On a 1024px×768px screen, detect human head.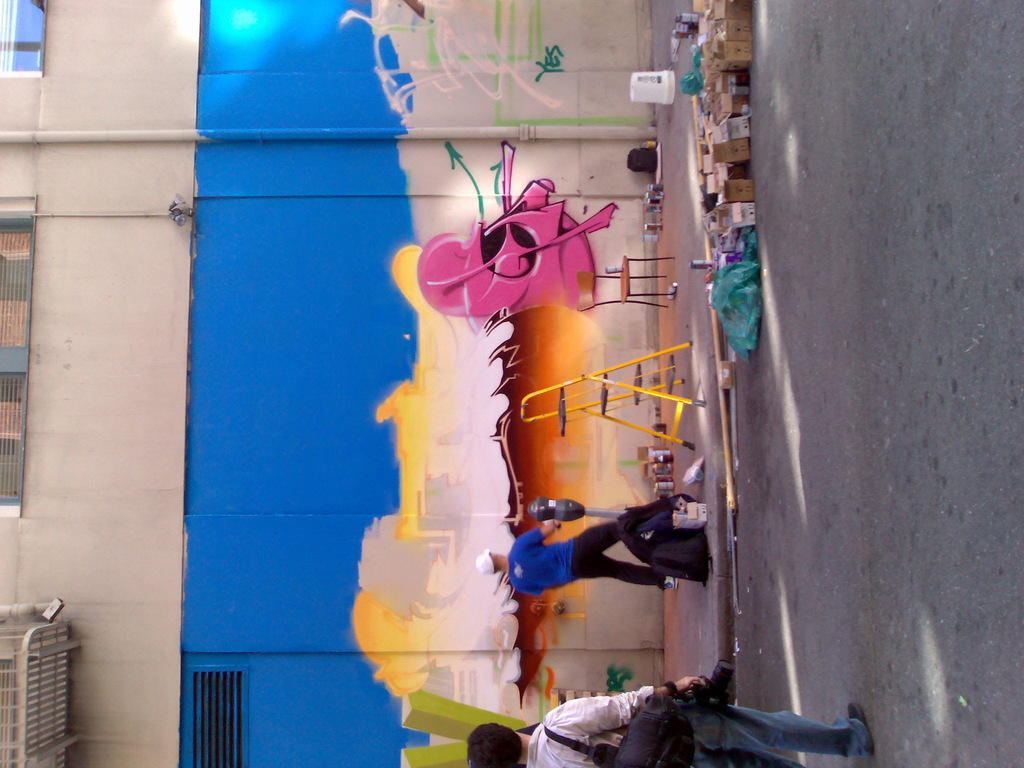
(left=469, top=723, right=524, bottom=762).
